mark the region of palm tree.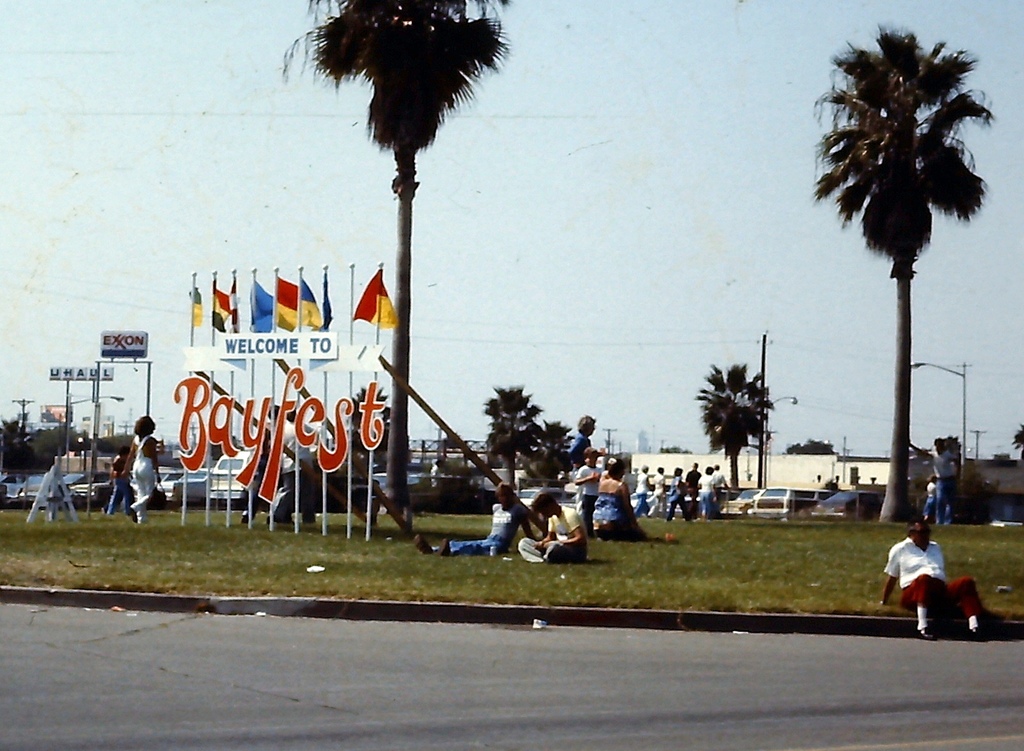
Region: box(483, 385, 543, 474).
